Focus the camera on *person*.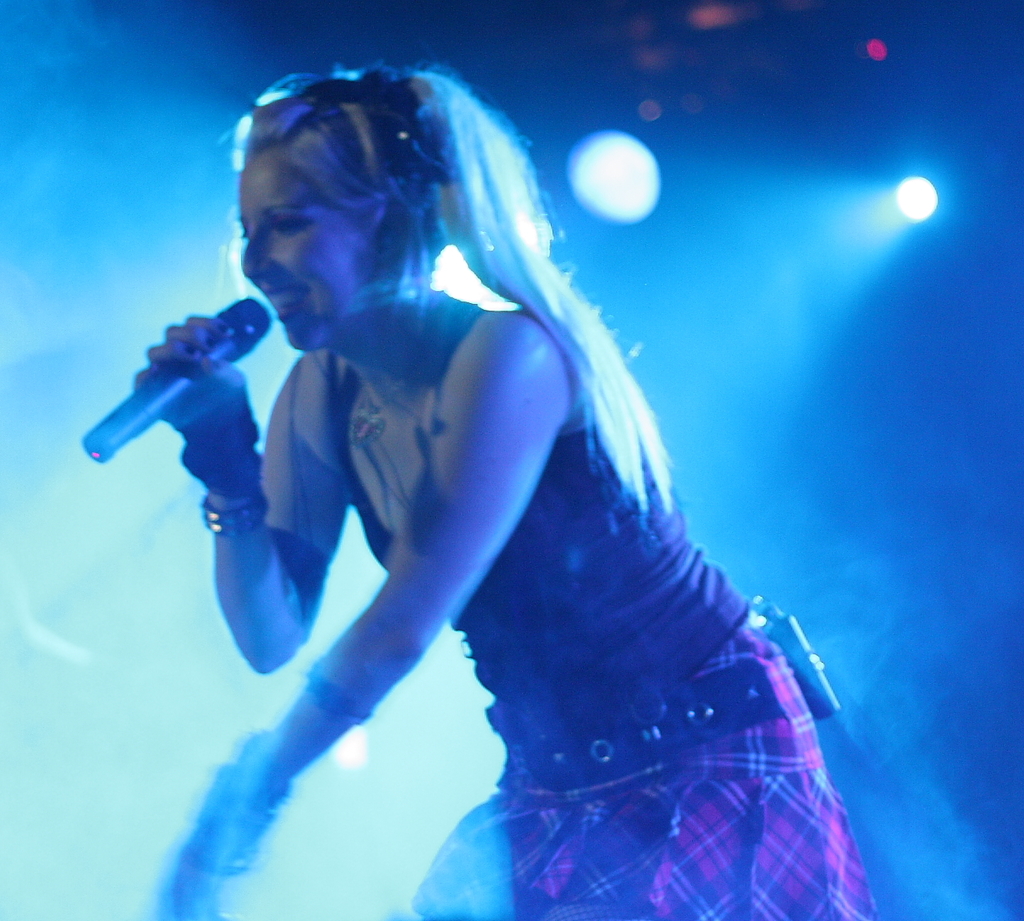
Focus region: locate(140, 61, 878, 920).
